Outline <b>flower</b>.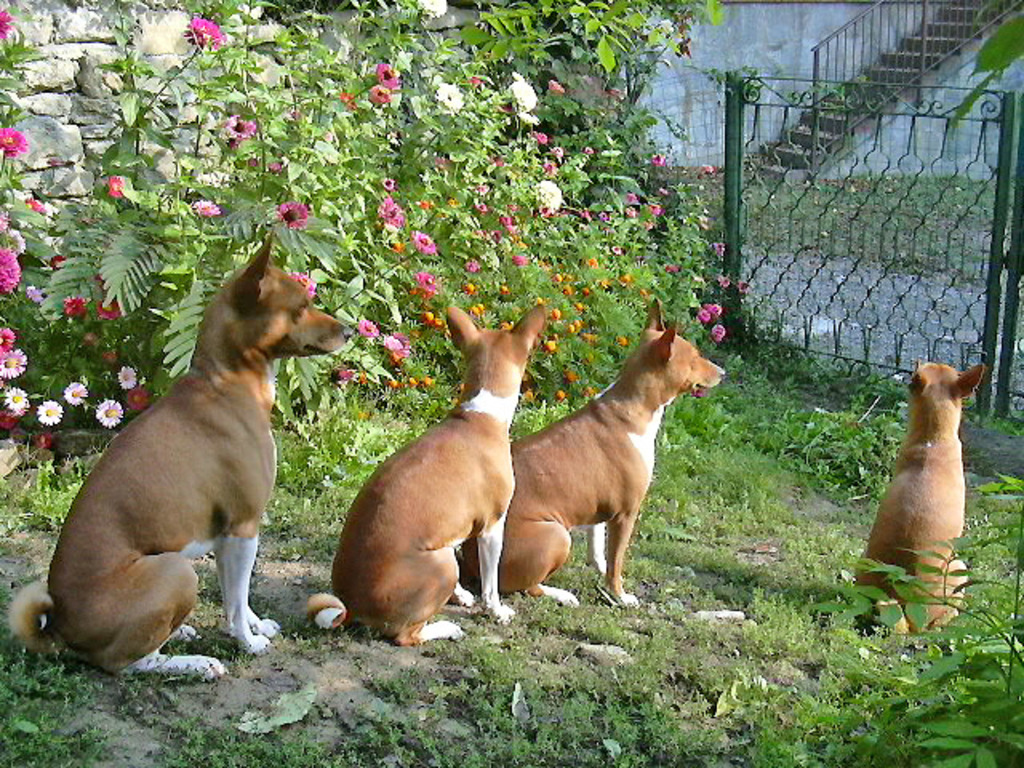
Outline: [0, 390, 35, 416].
